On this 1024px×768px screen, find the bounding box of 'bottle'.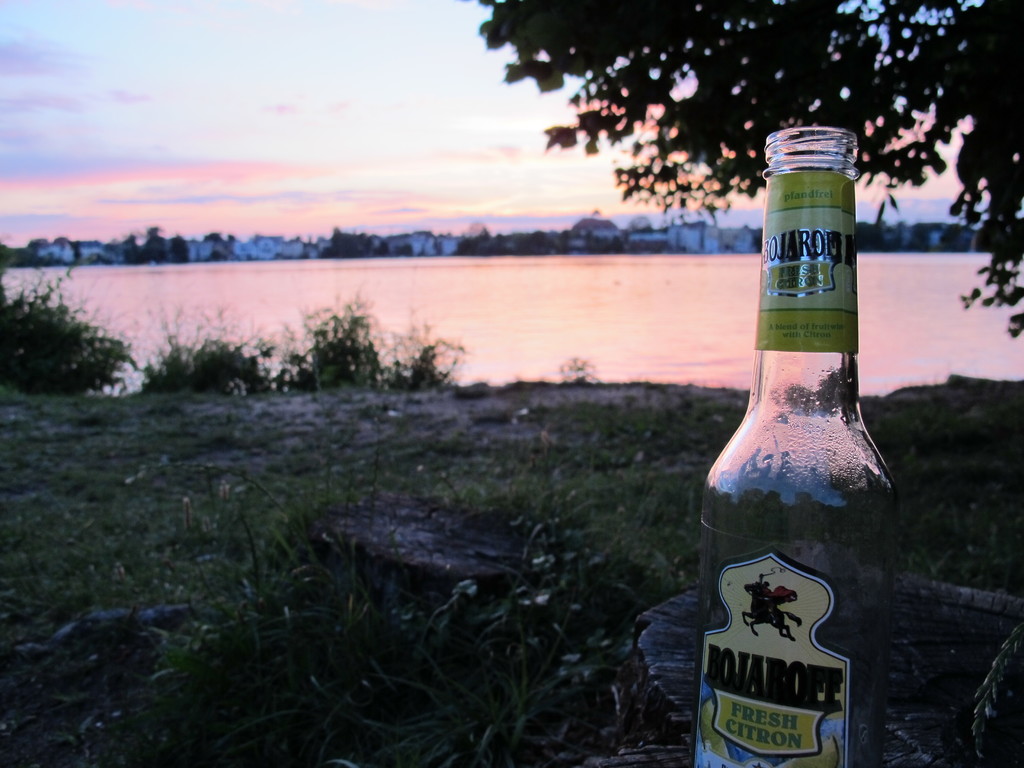
Bounding box: pyautogui.locateOnScreen(690, 126, 901, 767).
